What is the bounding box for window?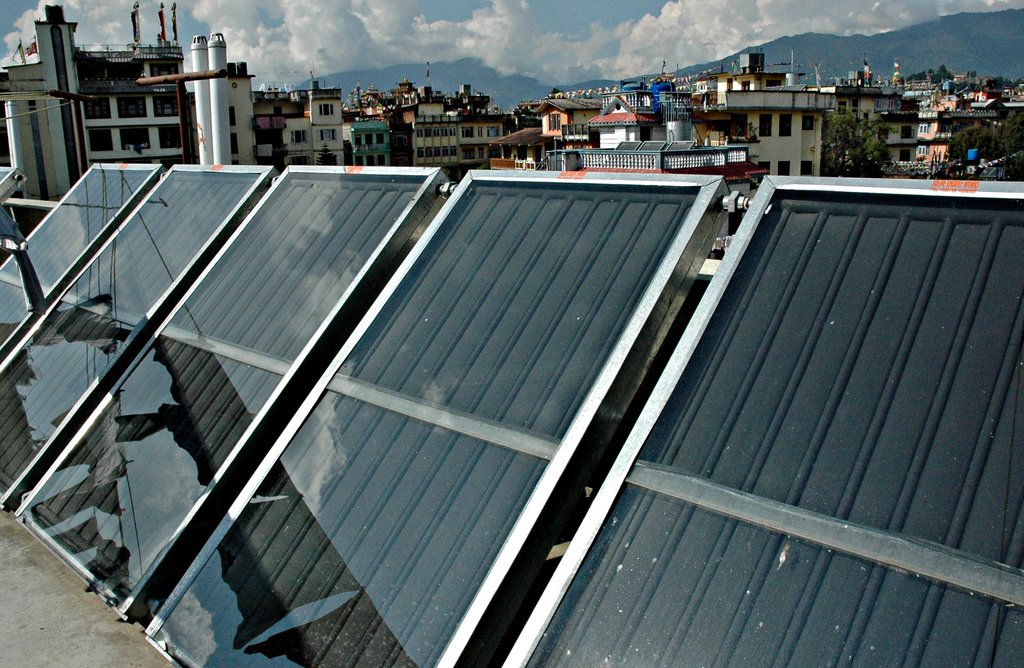
(488,127,499,138).
